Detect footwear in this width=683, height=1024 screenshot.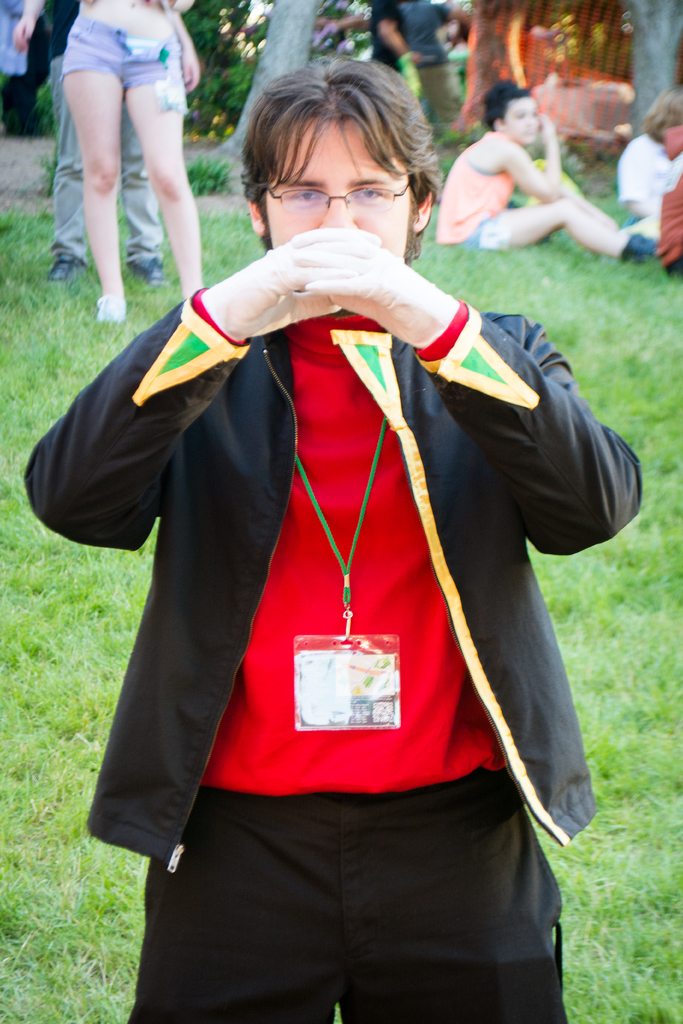
Detection: bbox(49, 253, 88, 284).
